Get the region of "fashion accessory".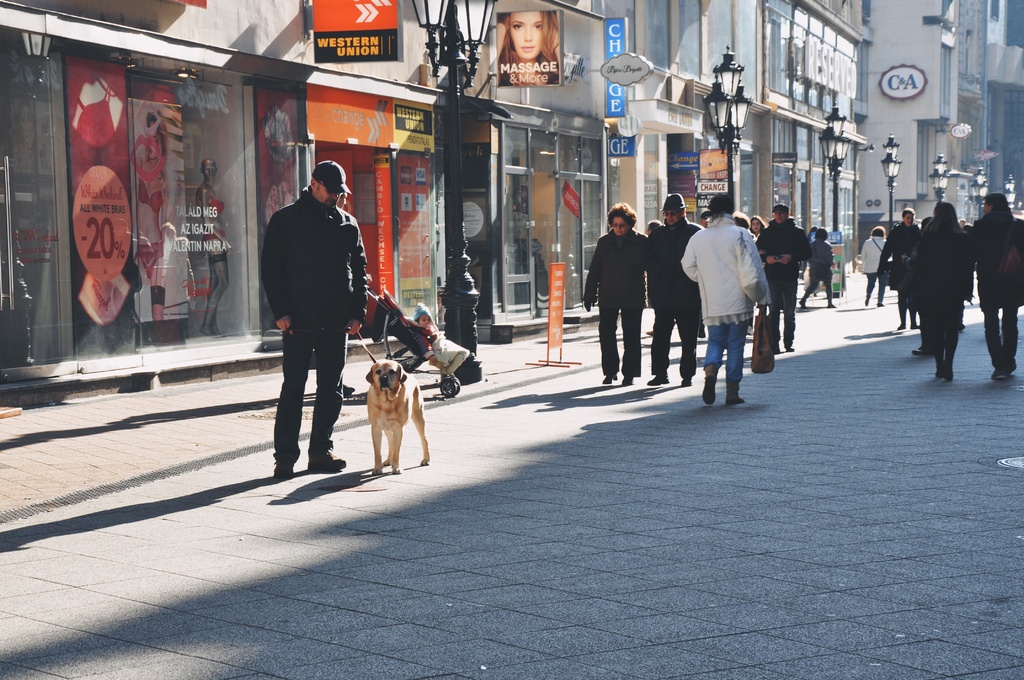
{"left": 703, "top": 366, "right": 715, "bottom": 408}.
